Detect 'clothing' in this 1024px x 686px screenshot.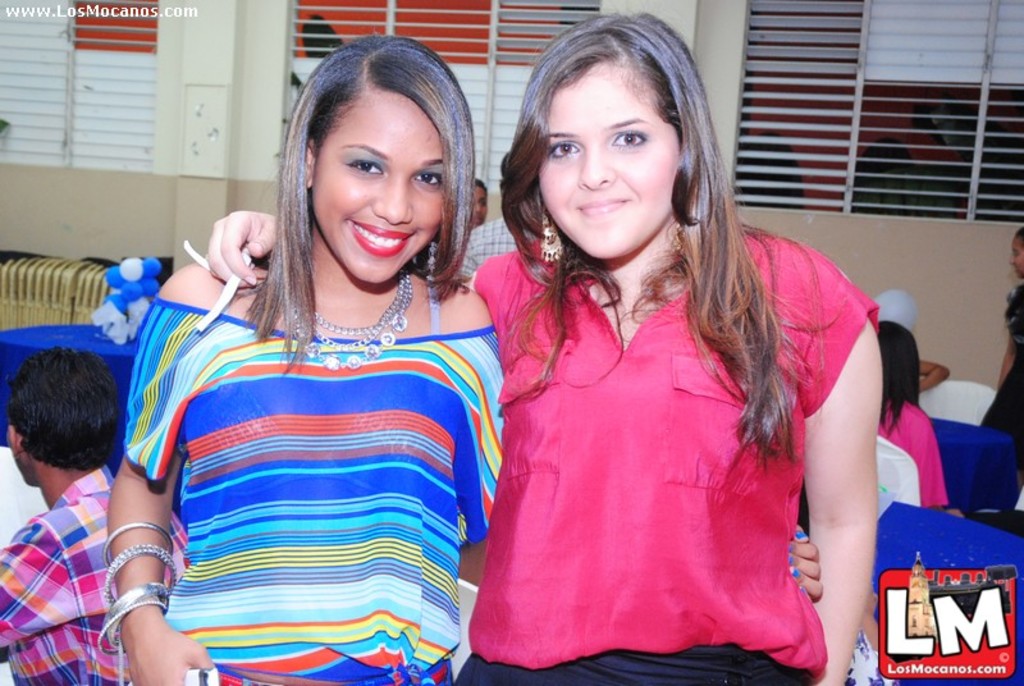
Detection: Rect(0, 465, 188, 685).
